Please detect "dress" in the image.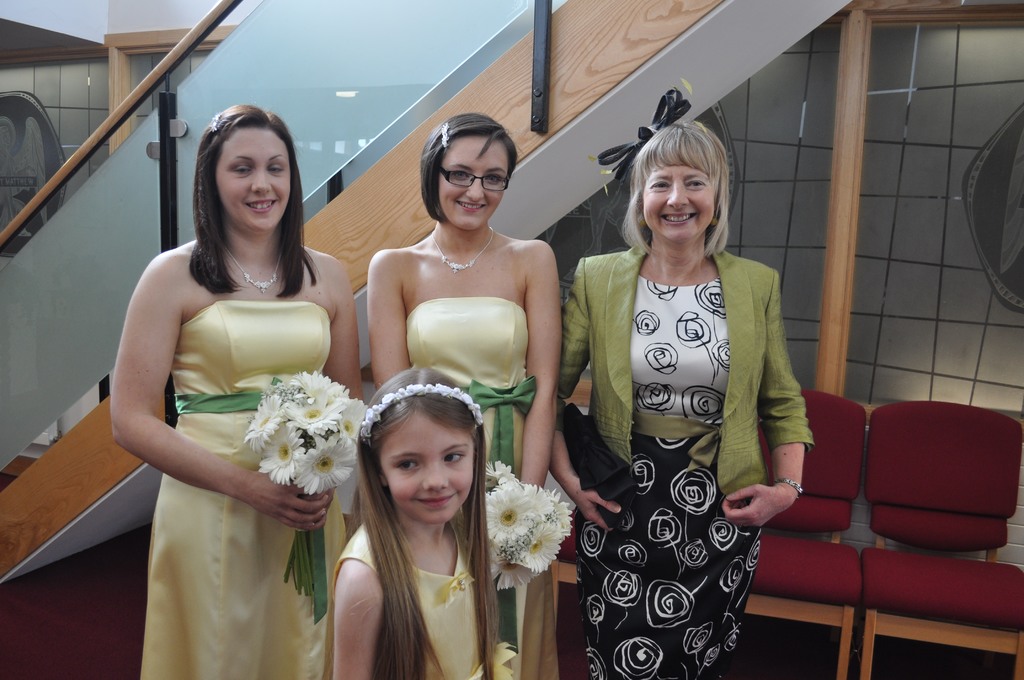
(x1=406, y1=296, x2=559, y2=679).
